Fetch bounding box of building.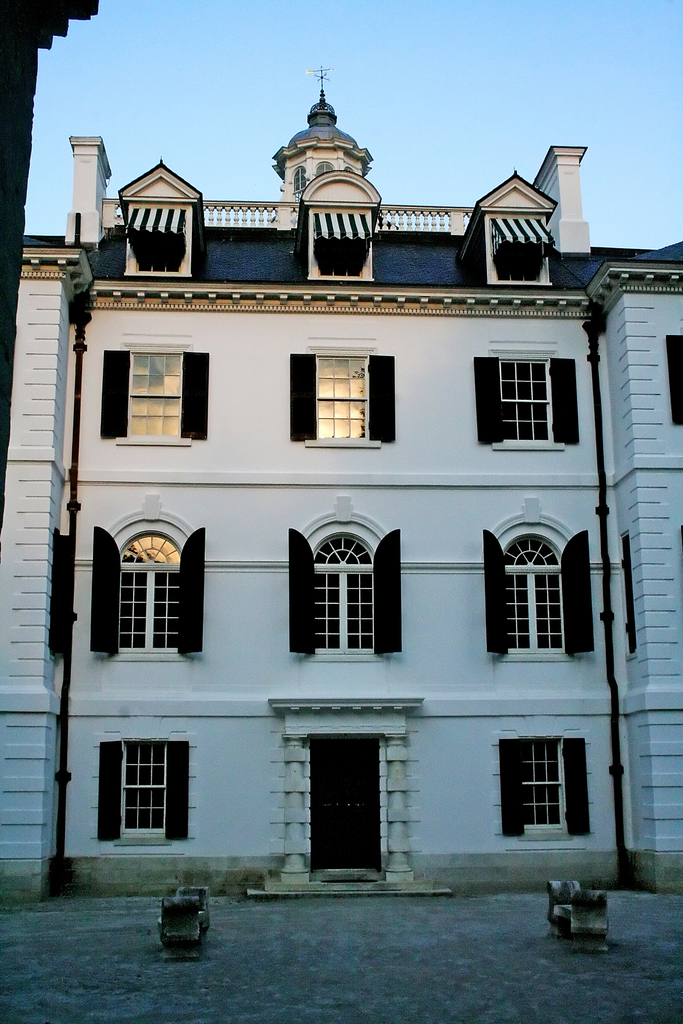
Bbox: locate(0, 0, 682, 929).
